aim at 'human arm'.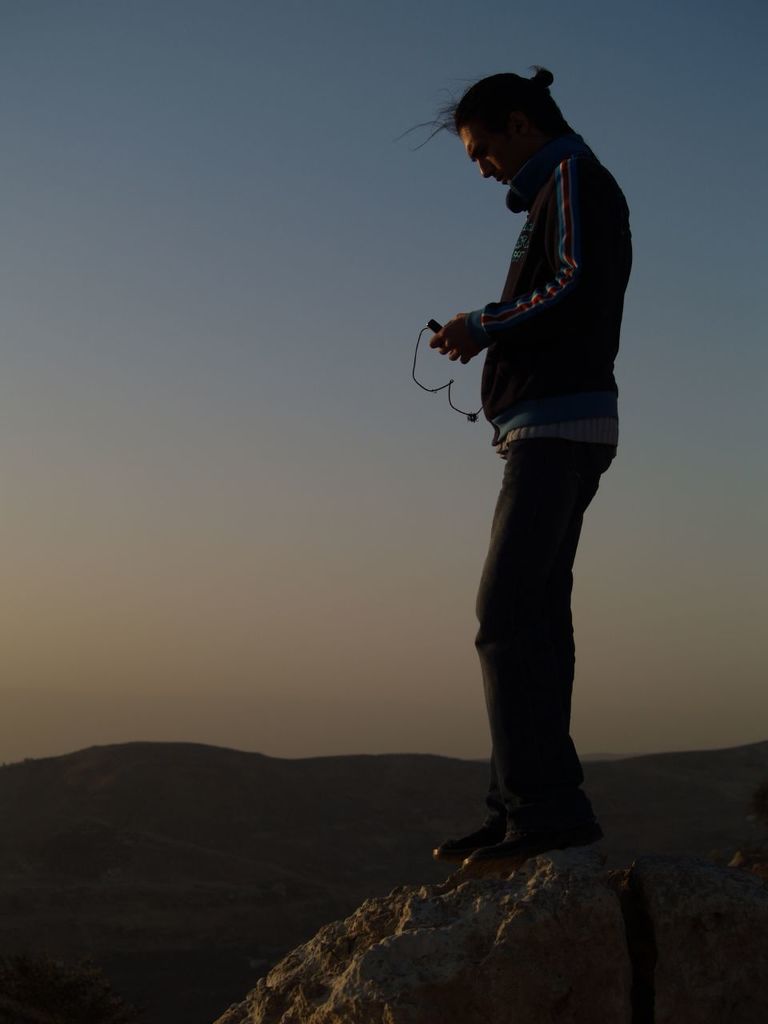
Aimed at bbox(430, 163, 602, 361).
